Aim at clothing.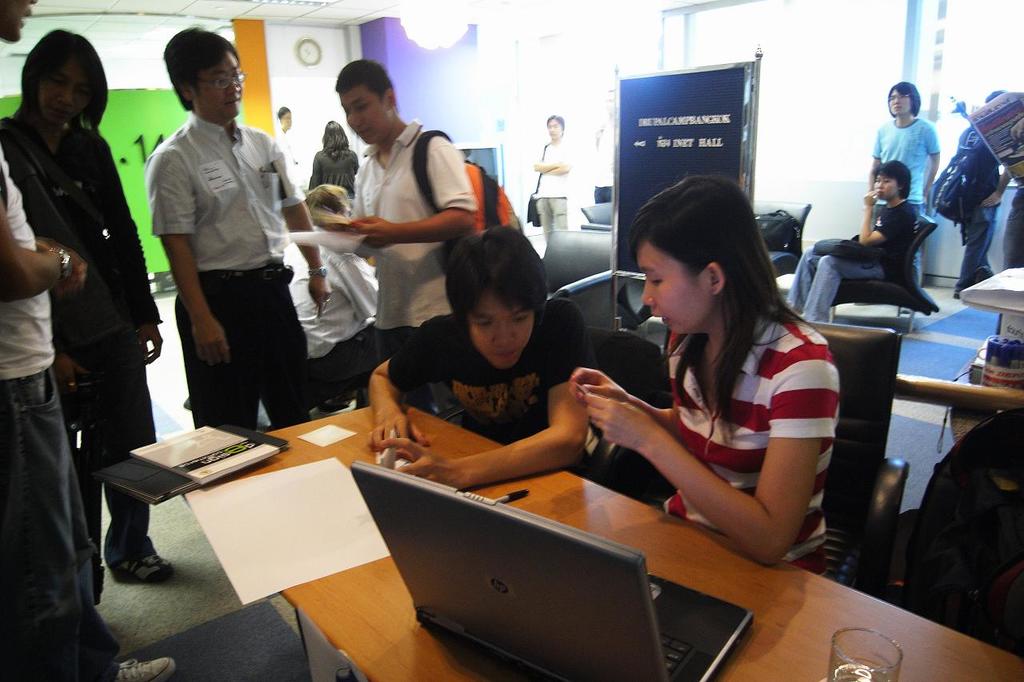
Aimed at BBox(306, 146, 361, 187).
